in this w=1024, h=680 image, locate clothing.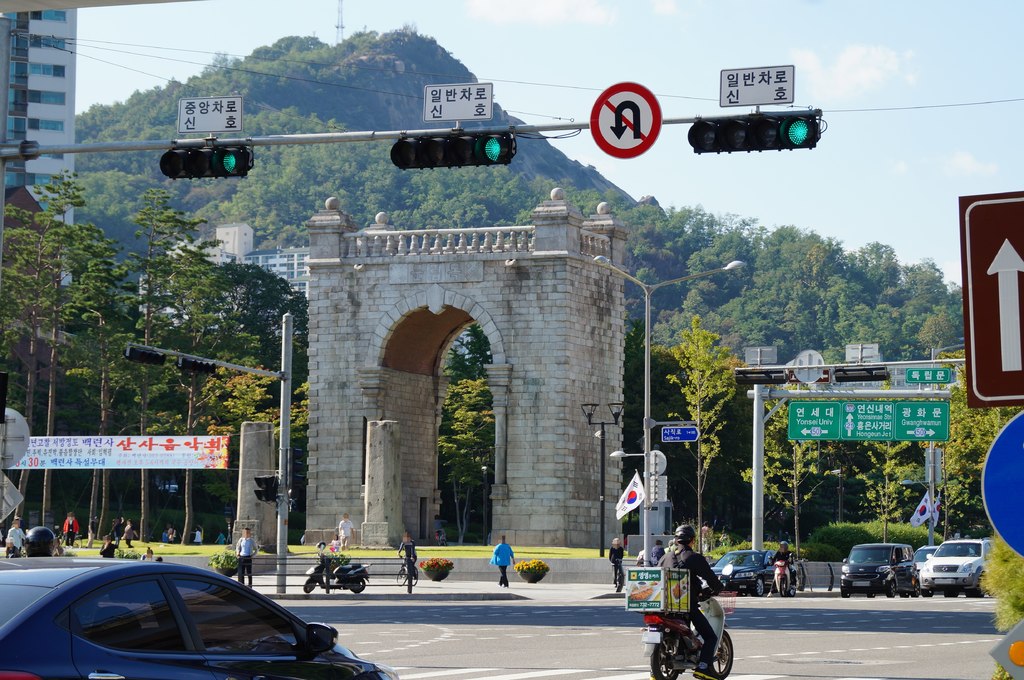
Bounding box: [left=399, top=538, right=417, bottom=576].
